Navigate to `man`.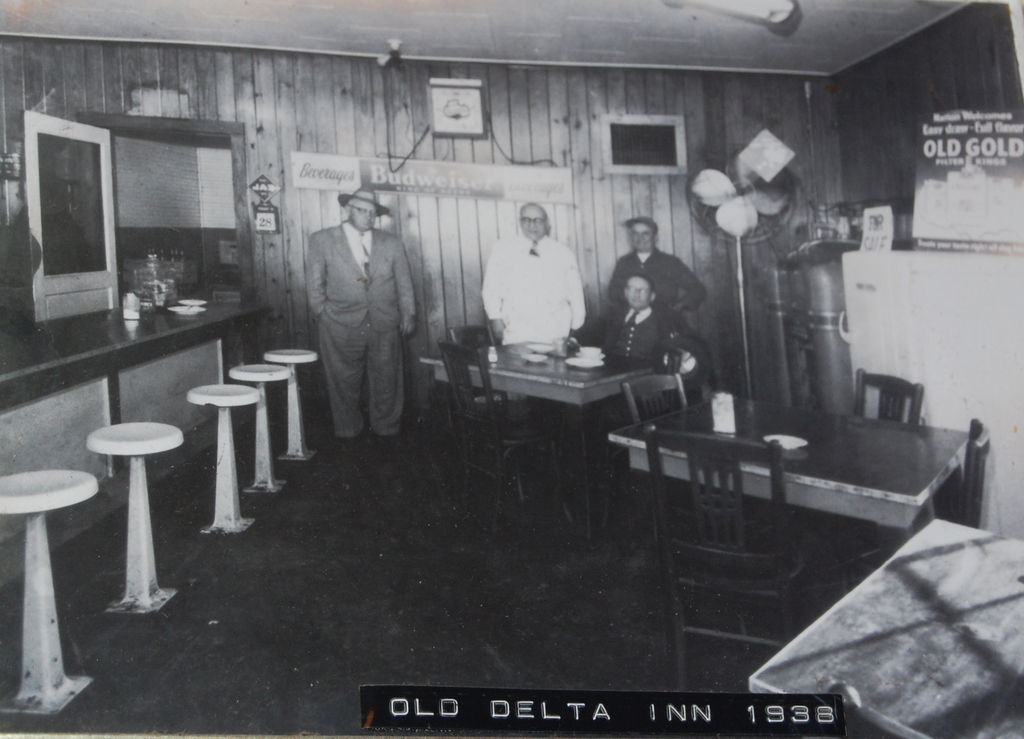
Navigation target: [477,200,602,361].
